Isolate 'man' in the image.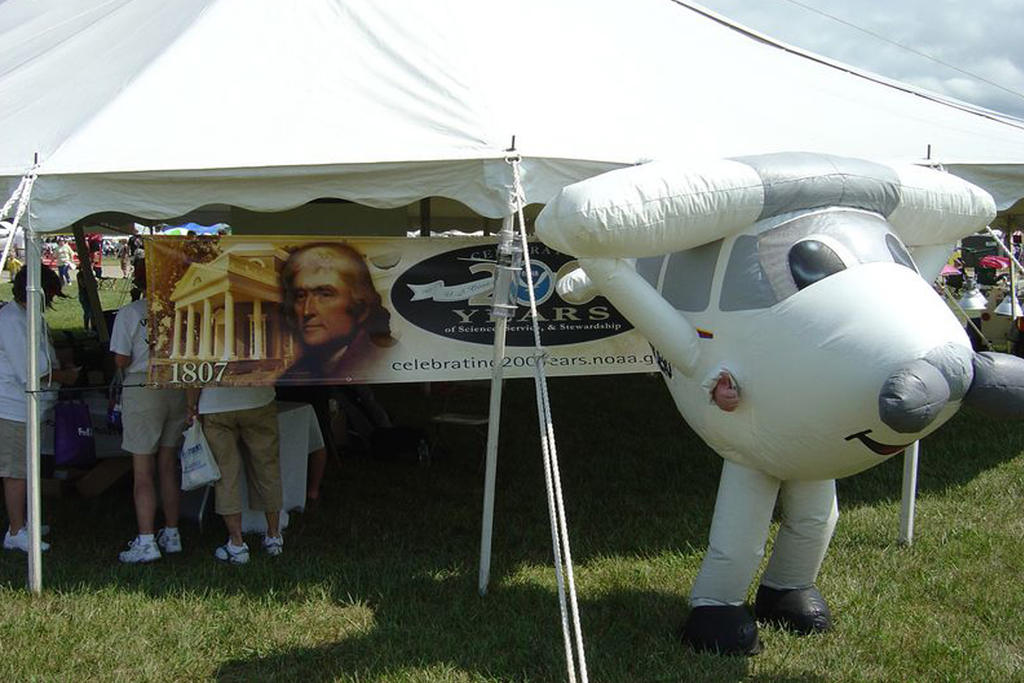
Isolated region: (x1=95, y1=261, x2=188, y2=564).
